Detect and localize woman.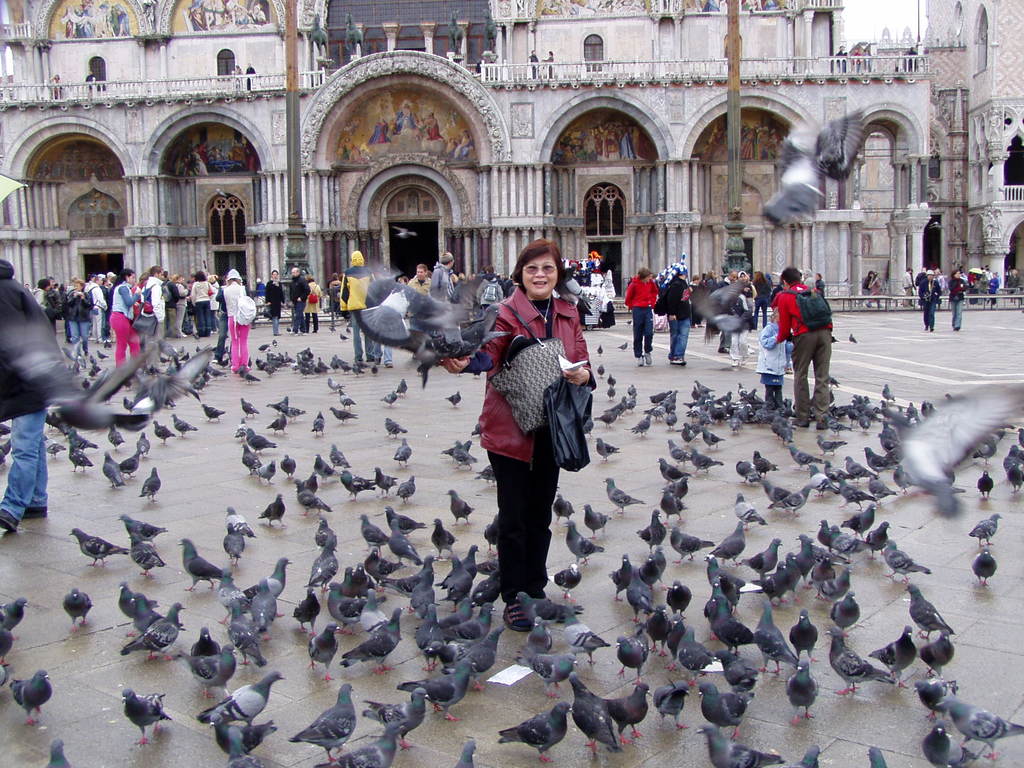
Localized at [x1=268, y1=271, x2=284, y2=329].
